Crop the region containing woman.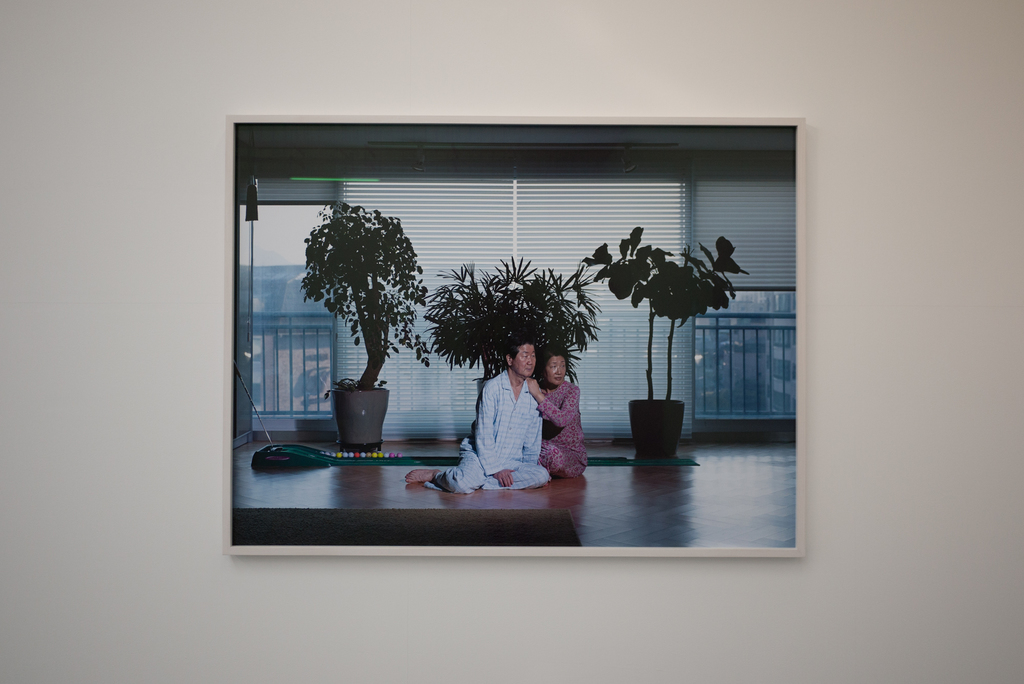
Crop region: [x1=532, y1=340, x2=585, y2=476].
